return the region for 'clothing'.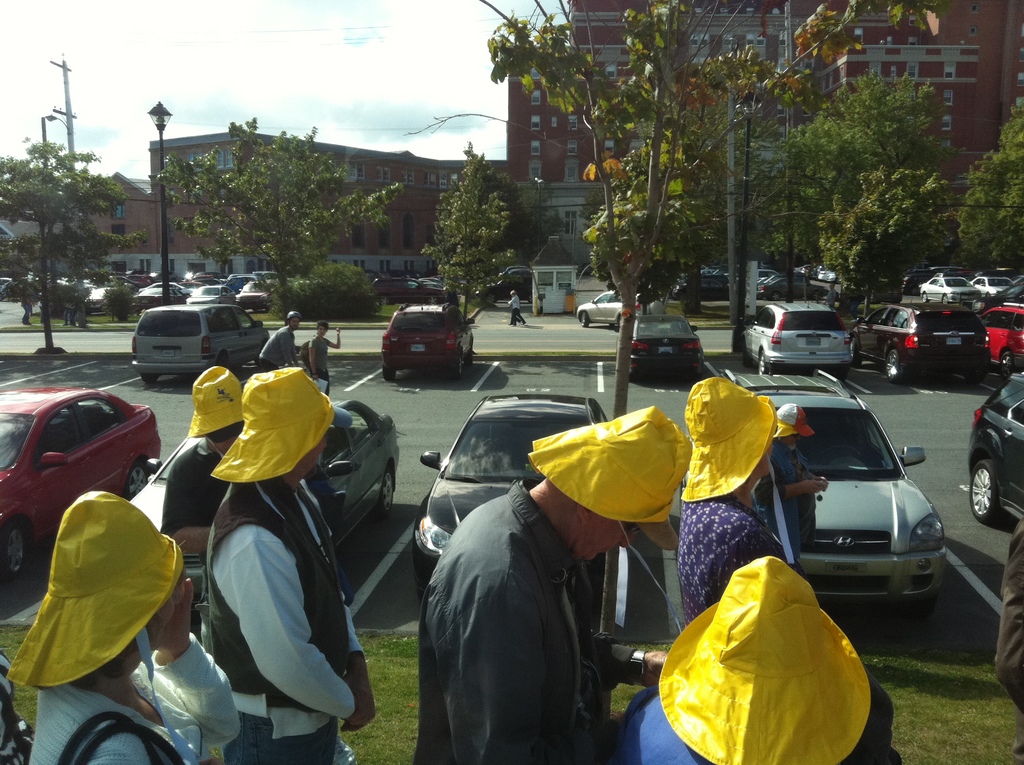
601/680/732/764.
